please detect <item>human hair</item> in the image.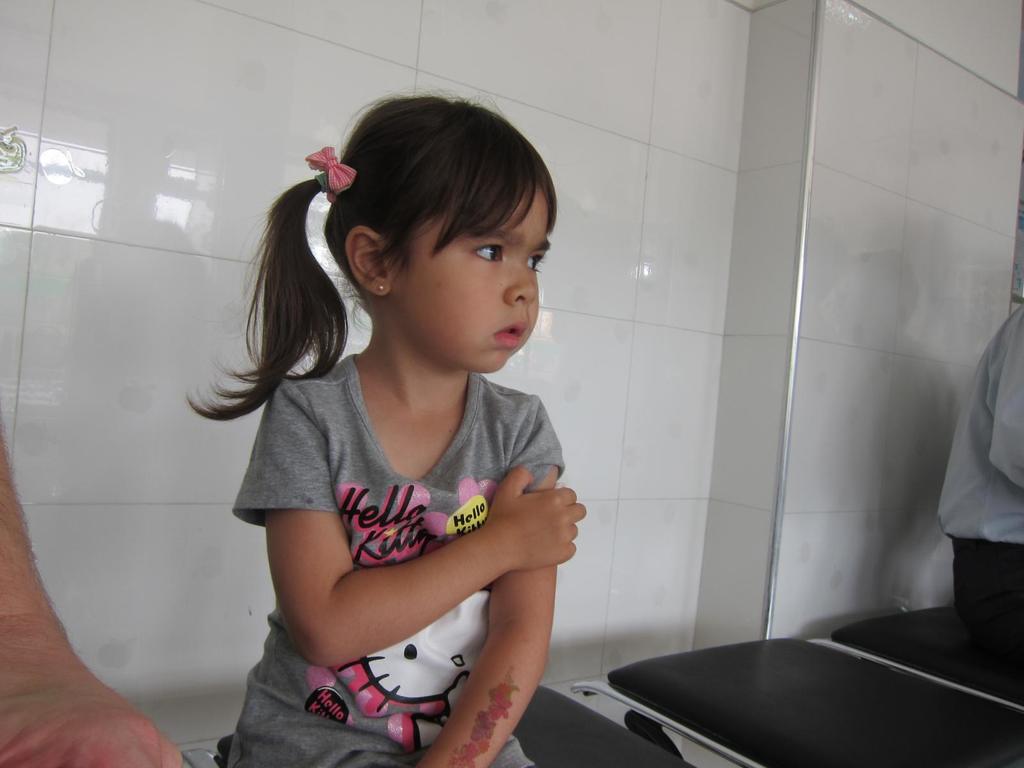
rect(250, 90, 552, 417).
